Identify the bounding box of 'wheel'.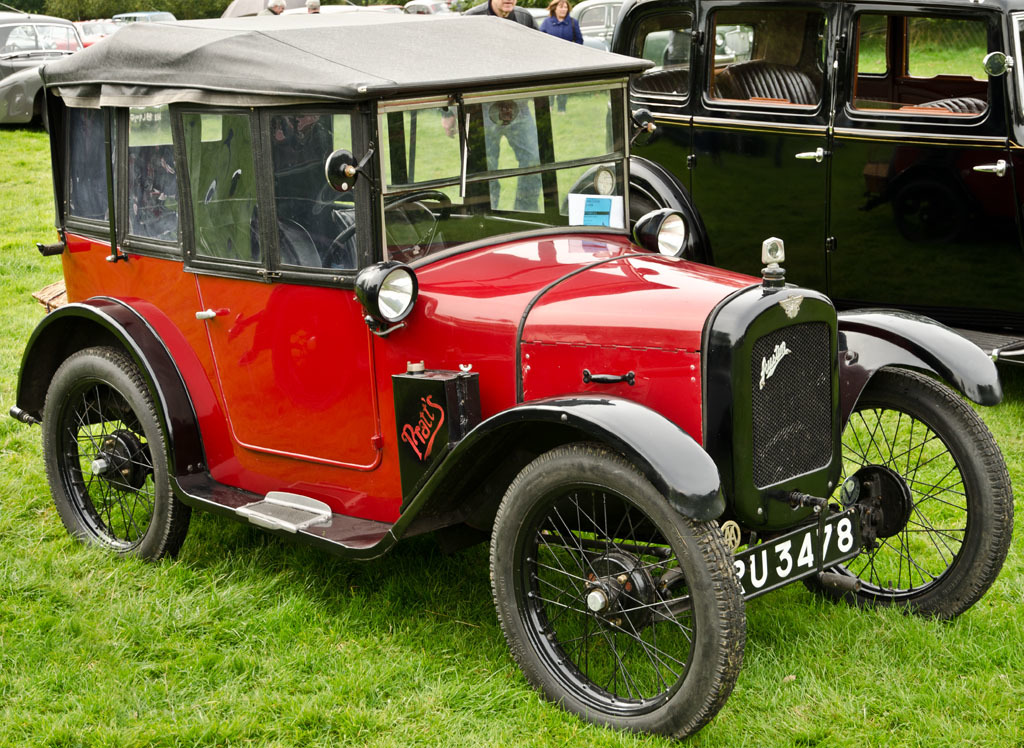
<region>482, 437, 751, 741</region>.
